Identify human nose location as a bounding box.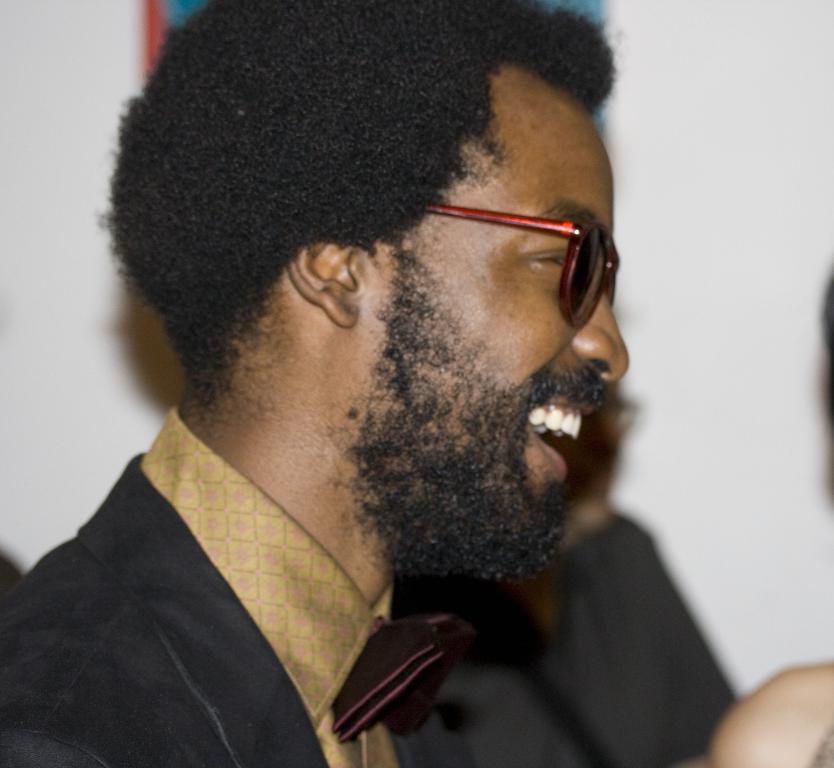
BBox(570, 290, 635, 389).
